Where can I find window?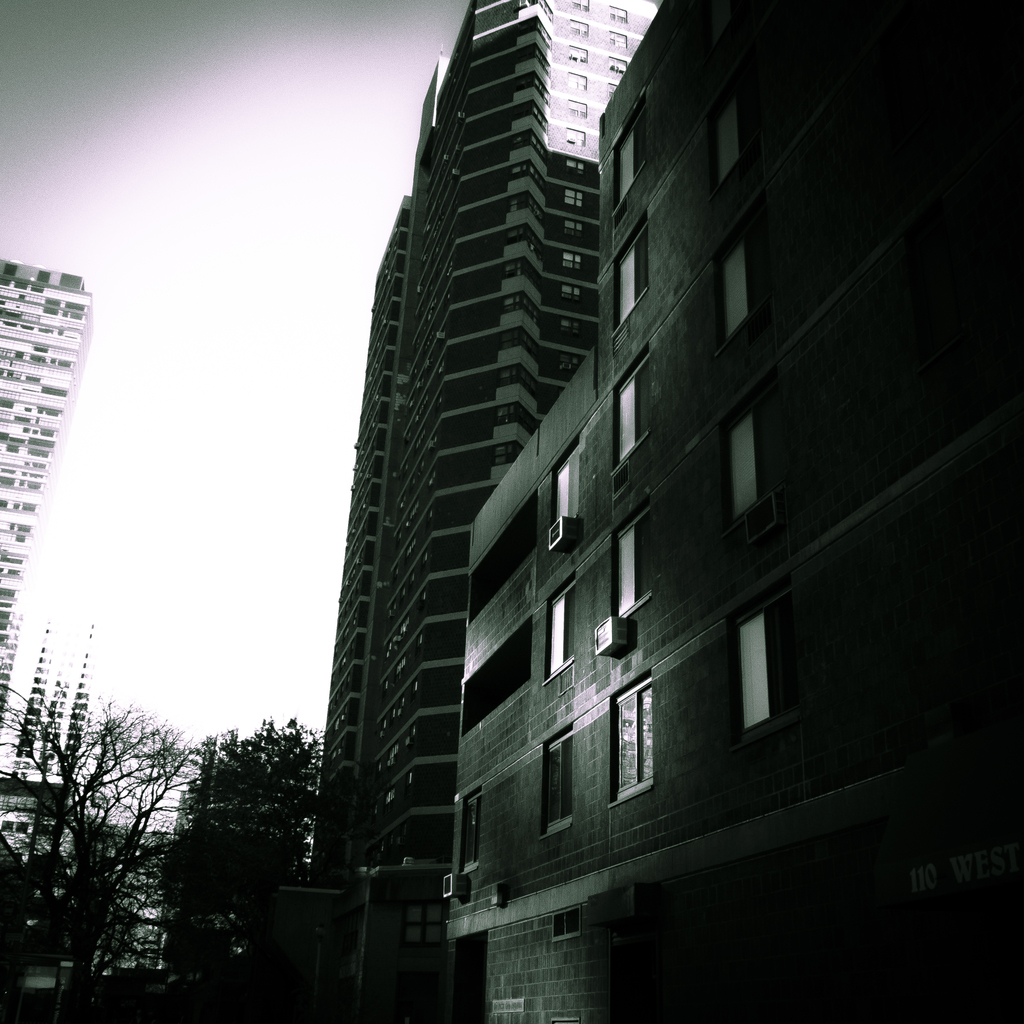
You can find it at 556/355/589/374.
